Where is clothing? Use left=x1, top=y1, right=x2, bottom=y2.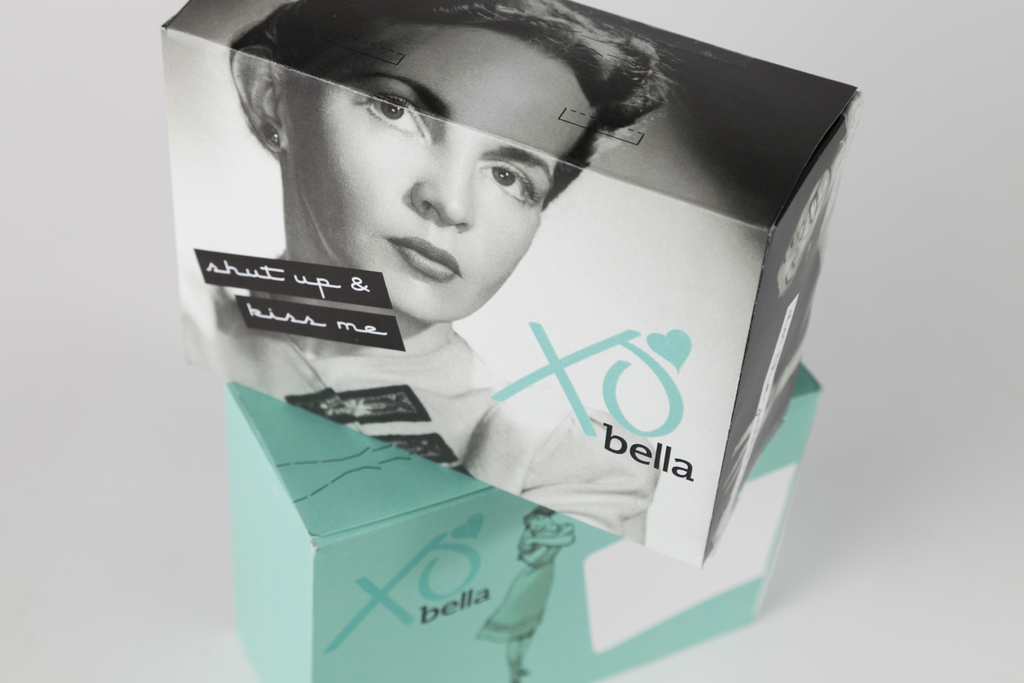
left=184, top=234, right=678, bottom=544.
